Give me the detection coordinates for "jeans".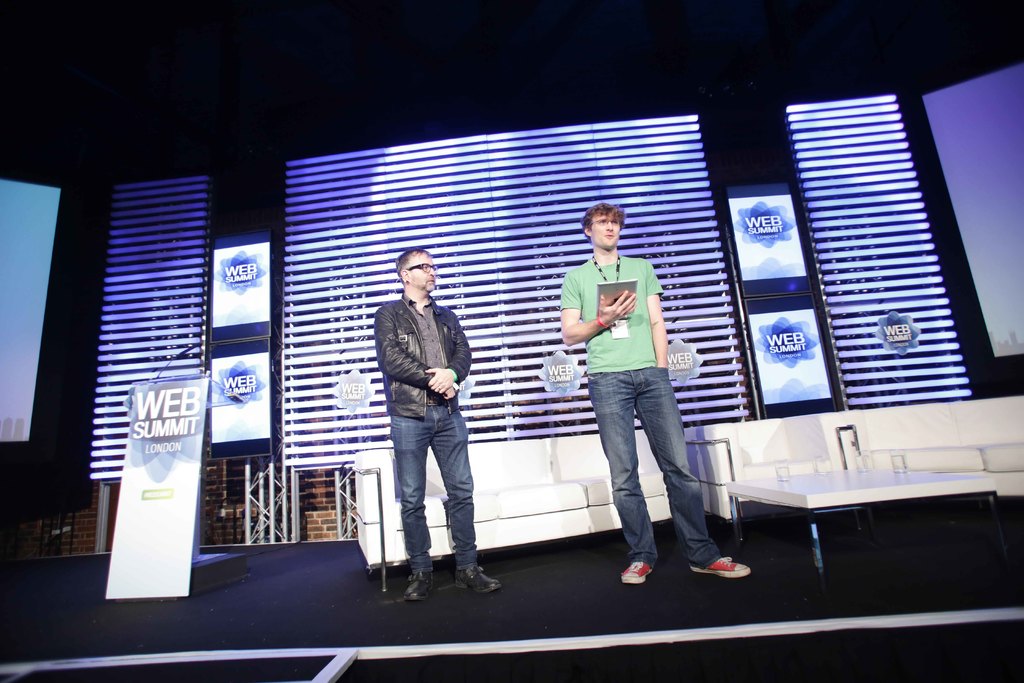
383 388 485 607.
